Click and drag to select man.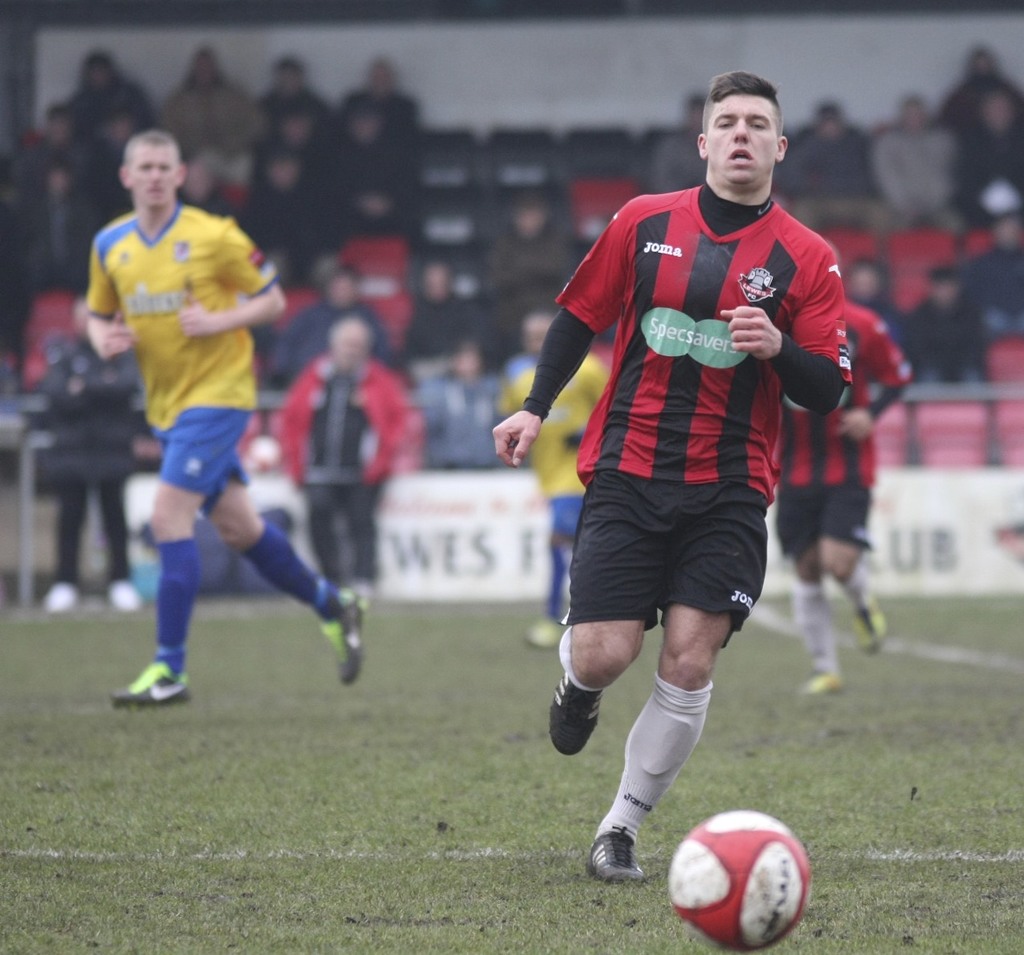
Selection: <region>502, 314, 607, 649</region>.
